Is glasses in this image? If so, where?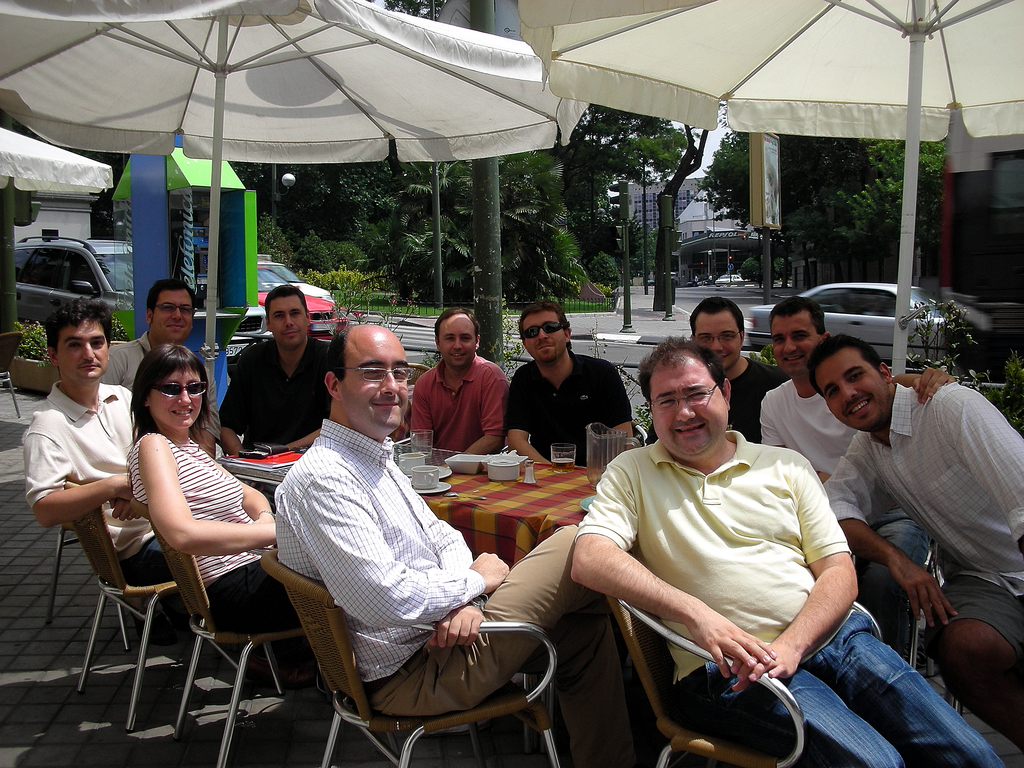
Yes, at bbox=[644, 381, 719, 415].
